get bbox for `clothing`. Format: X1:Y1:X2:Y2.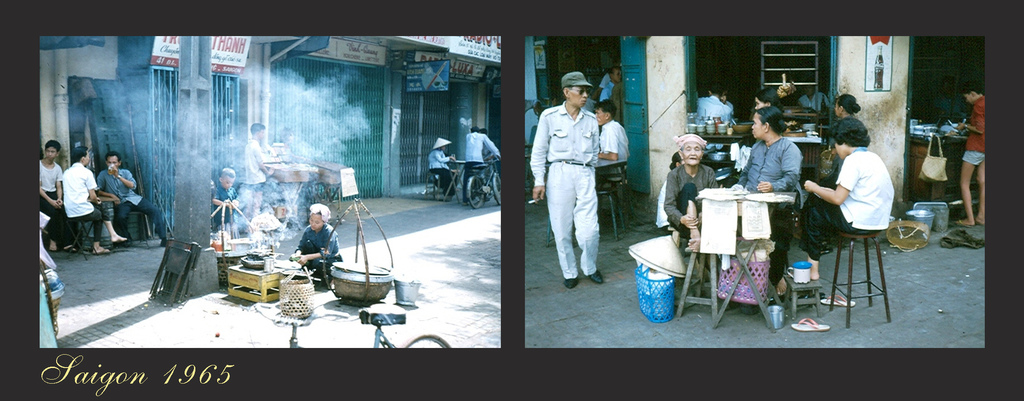
799:152:895:261.
